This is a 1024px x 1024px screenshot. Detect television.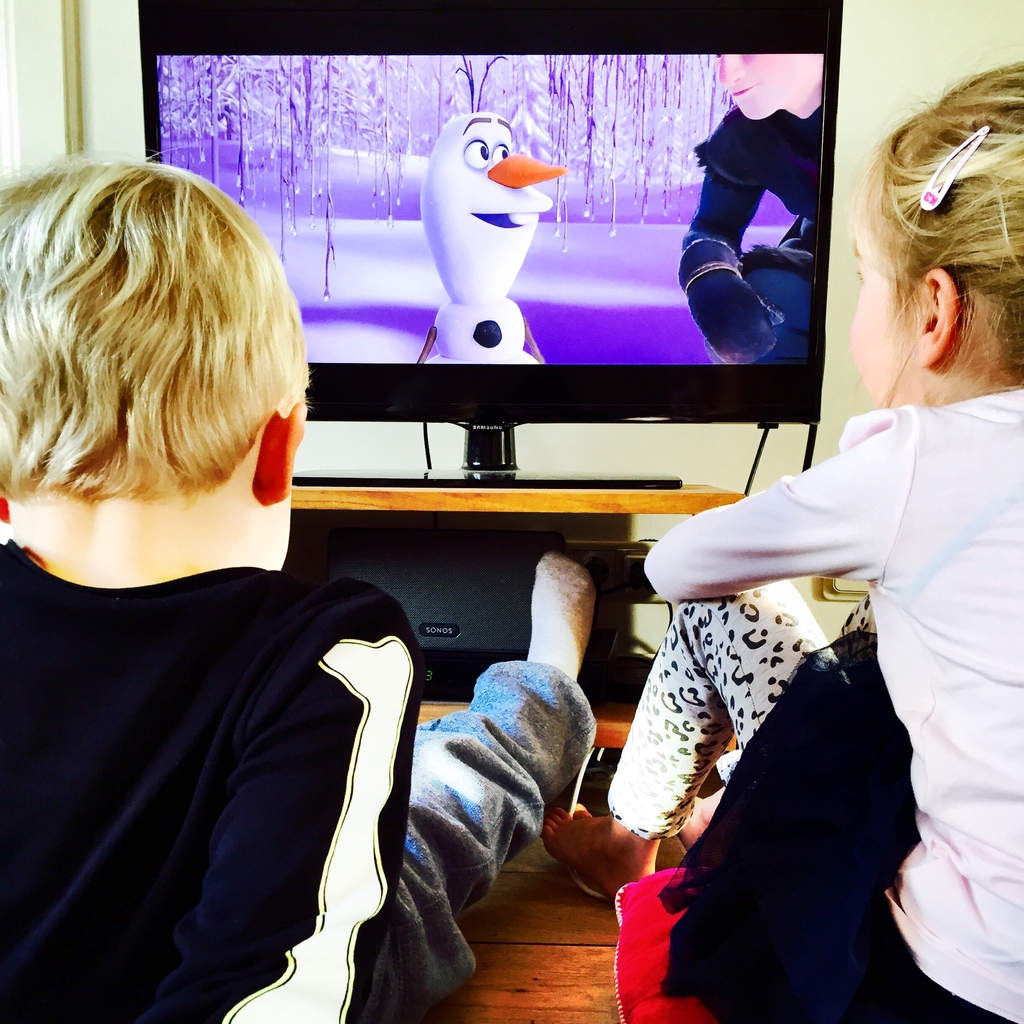
138:1:844:486.
